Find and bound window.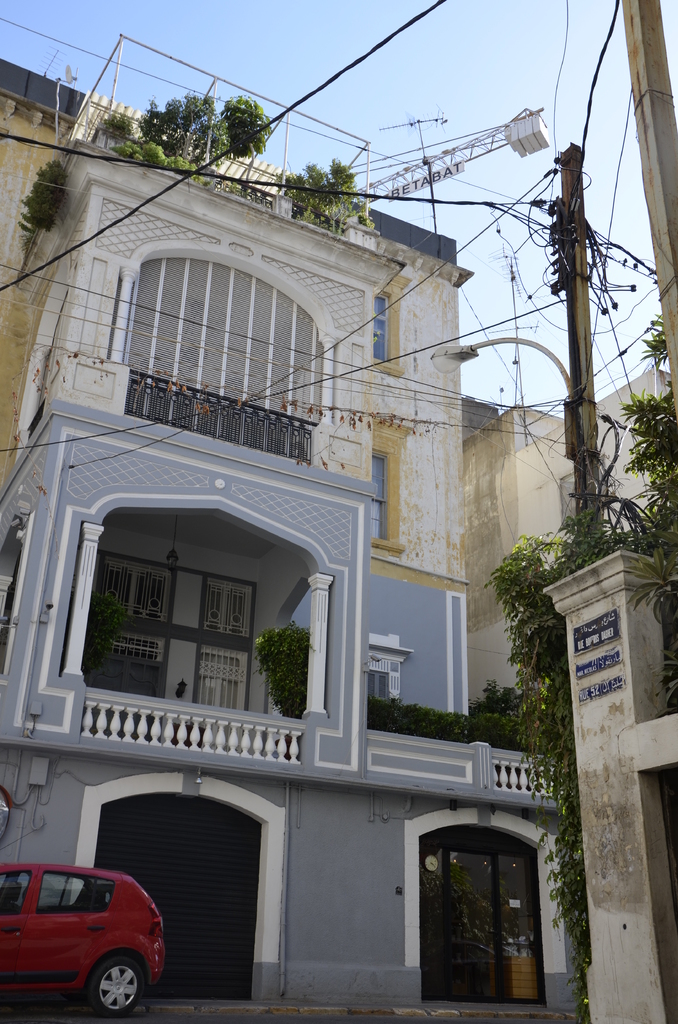
Bound: 364,501,385,538.
